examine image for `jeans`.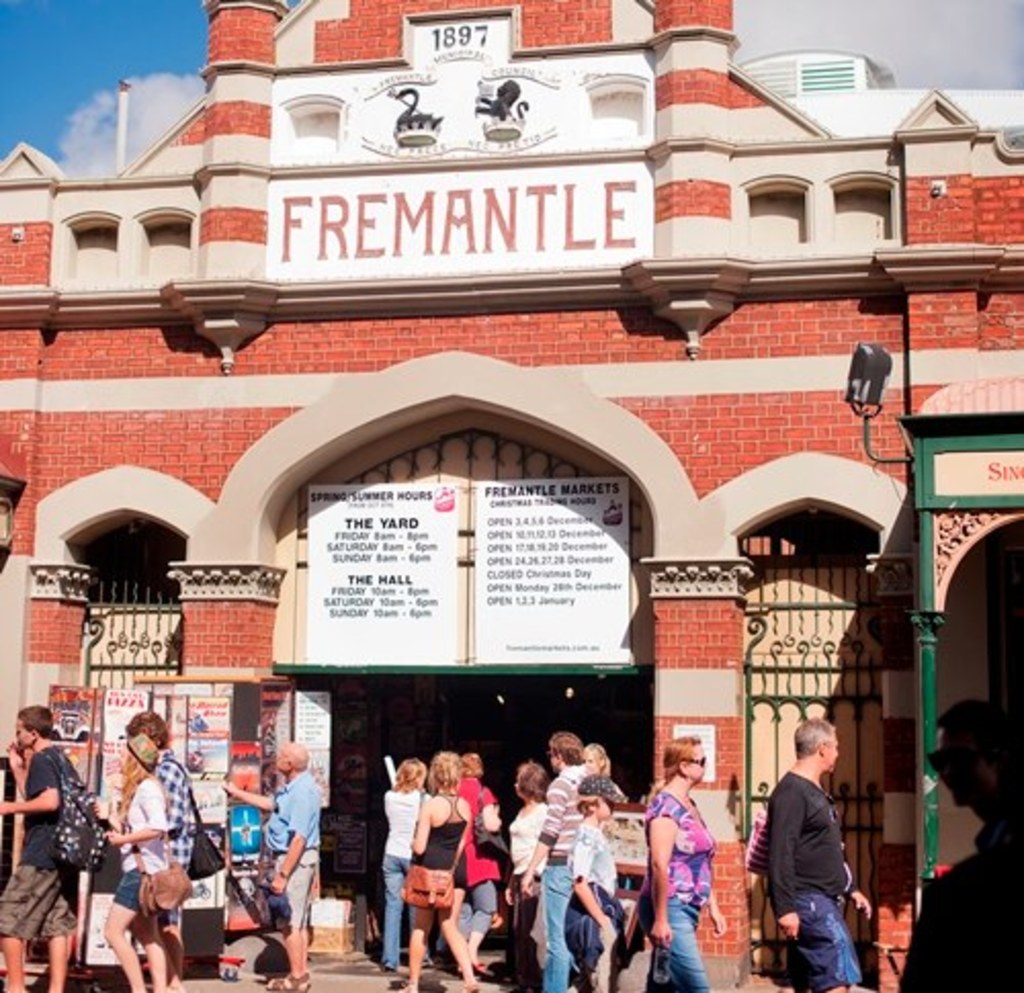
Examination result: [x1=0, y1=868, x2=76, y2=940].
